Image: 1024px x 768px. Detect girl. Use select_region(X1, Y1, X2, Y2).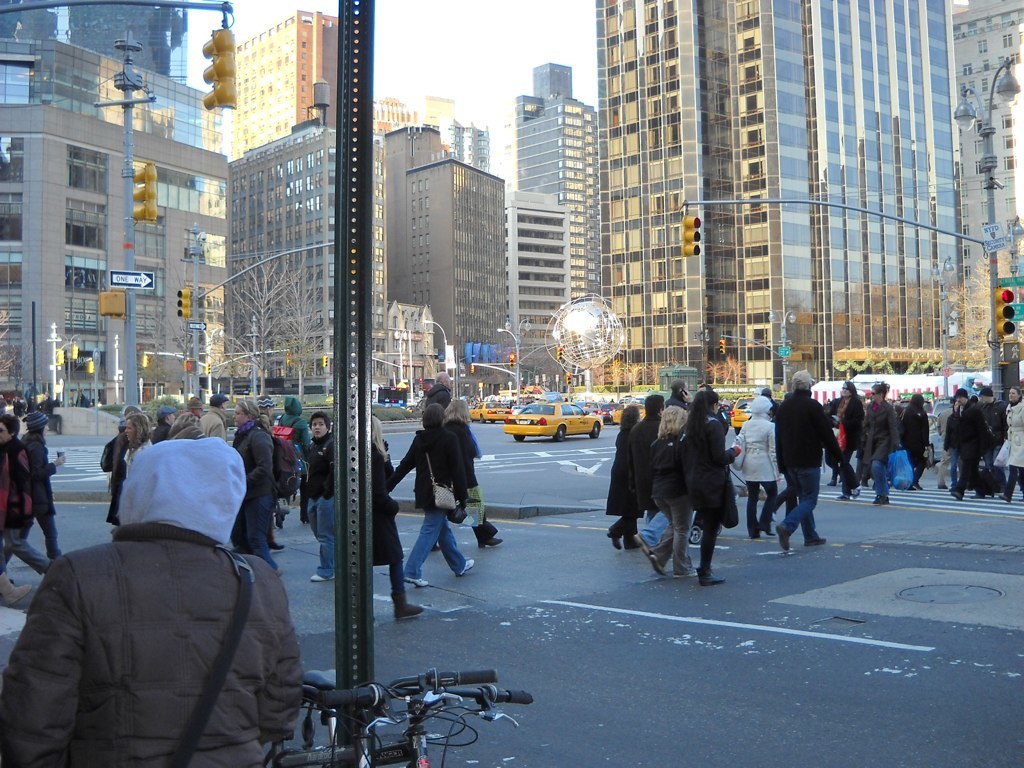
select_region(121, 410, 154, 465).
